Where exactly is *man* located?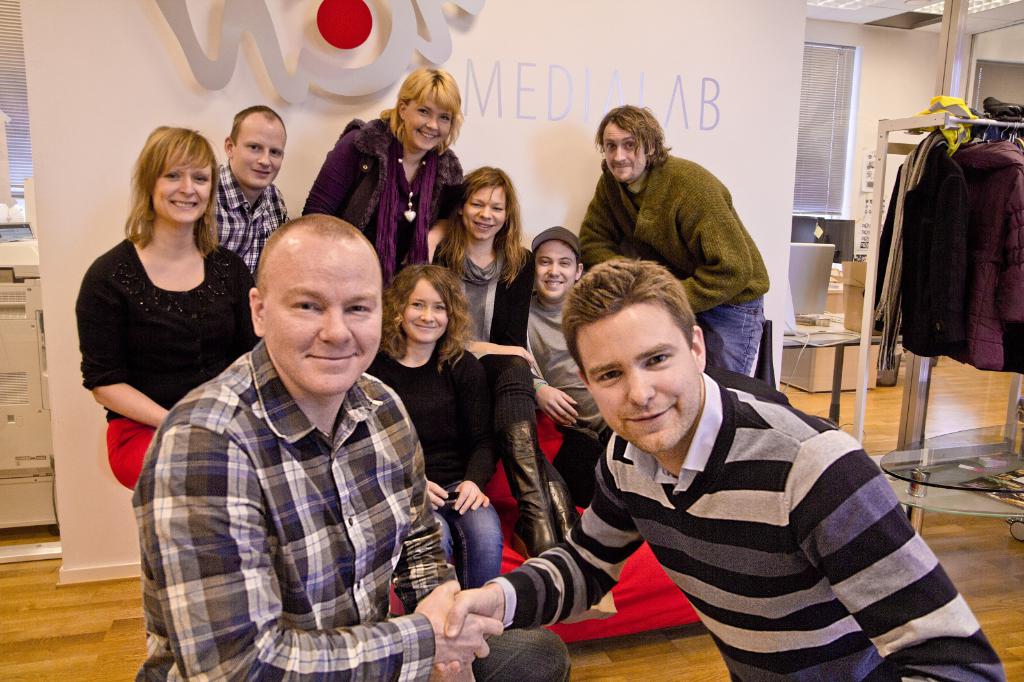
Its bounding box is select_region(525, 226, 615, 438).
